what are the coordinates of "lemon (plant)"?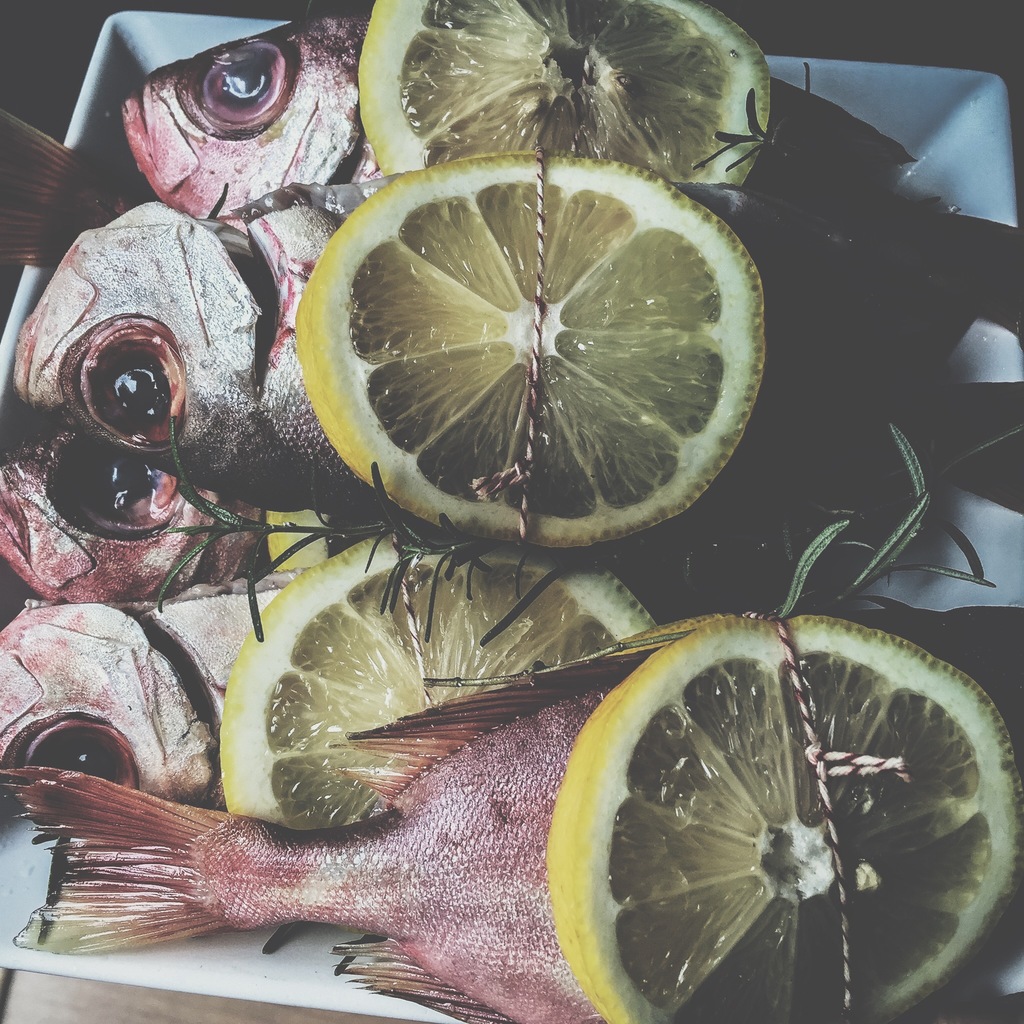
Rect(212, 521, 662, 834).
